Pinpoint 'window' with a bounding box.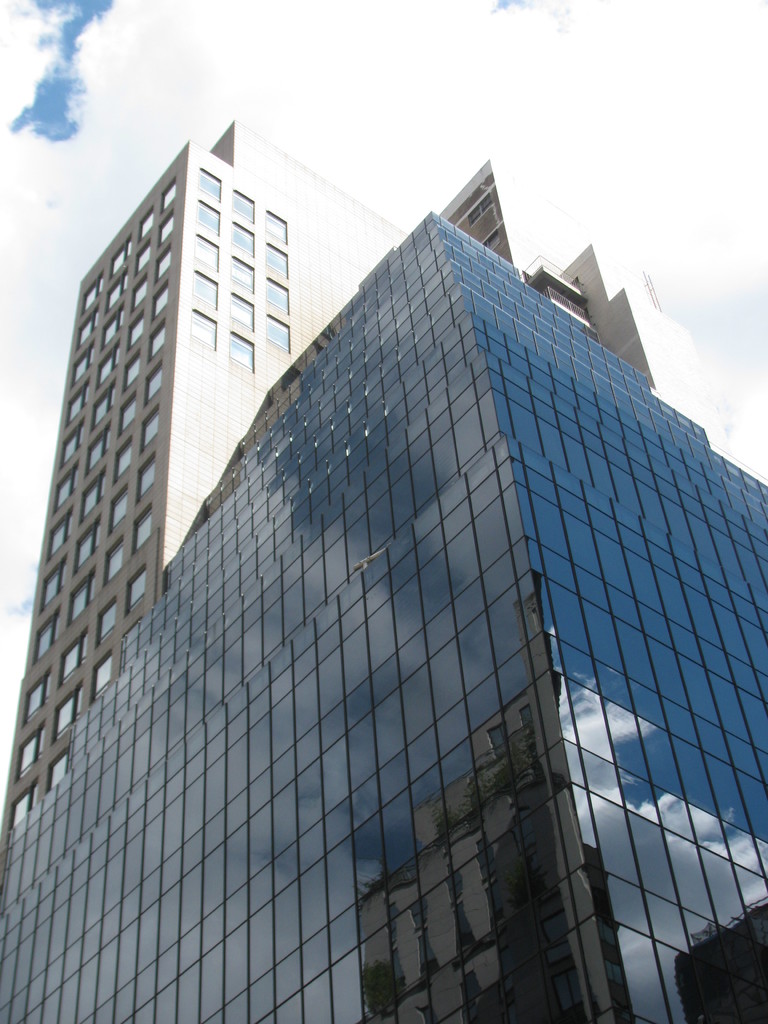
<box>133,506,151,553</box>.
